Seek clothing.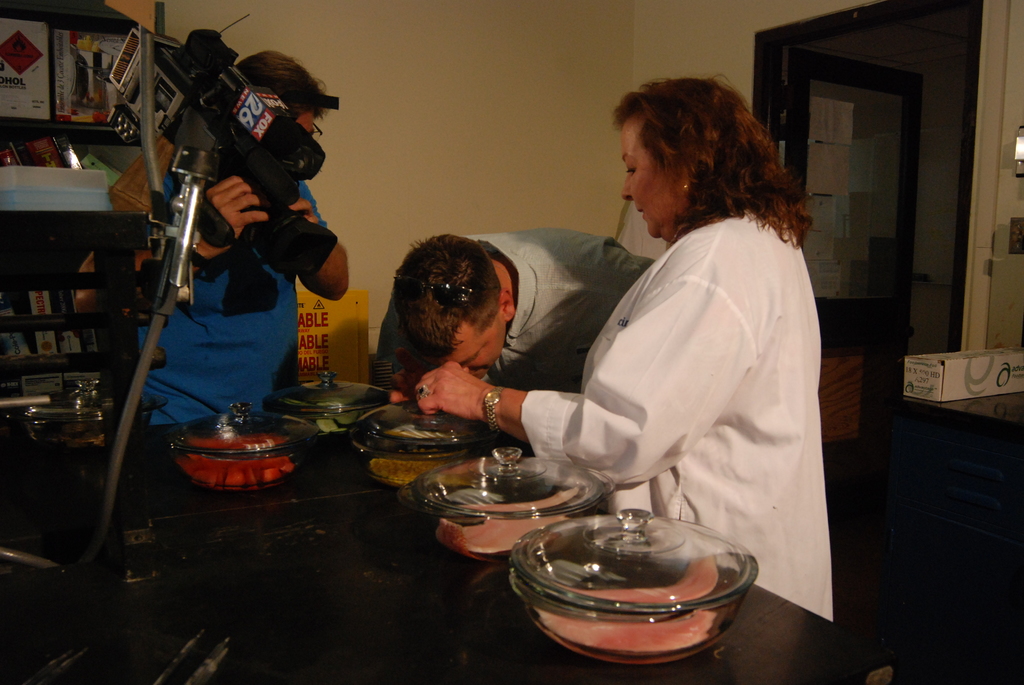
[131, 146, 328, 429].
